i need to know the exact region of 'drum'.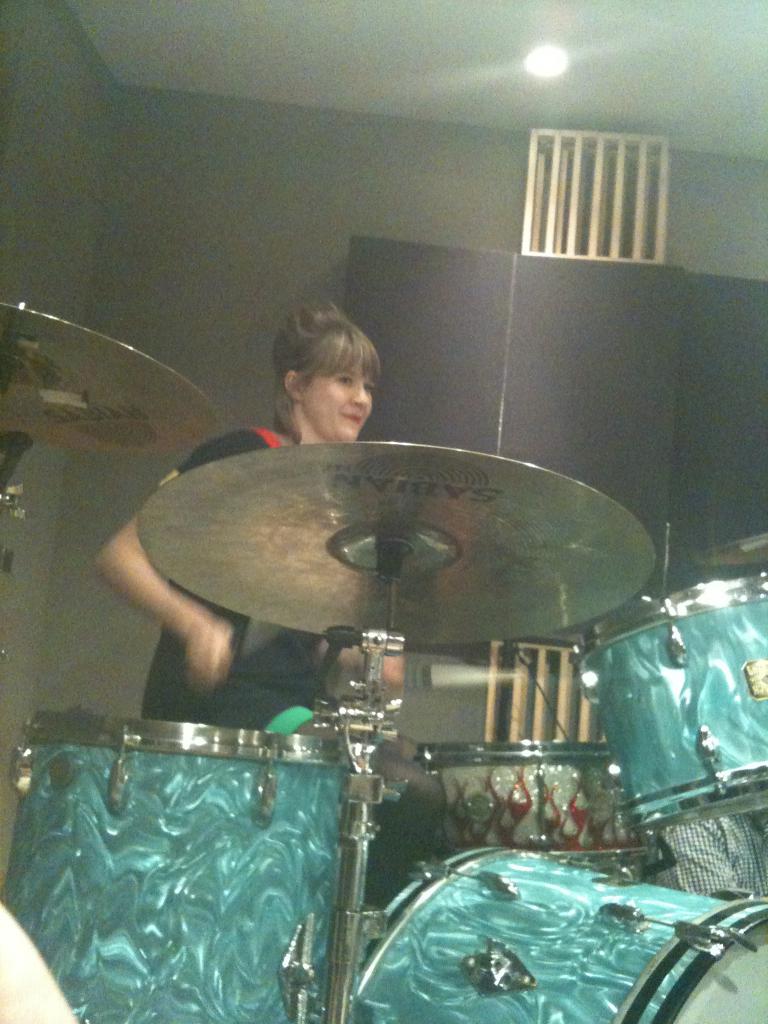
Region: (x1=347, y1=844, x2=767, y2=1023).
